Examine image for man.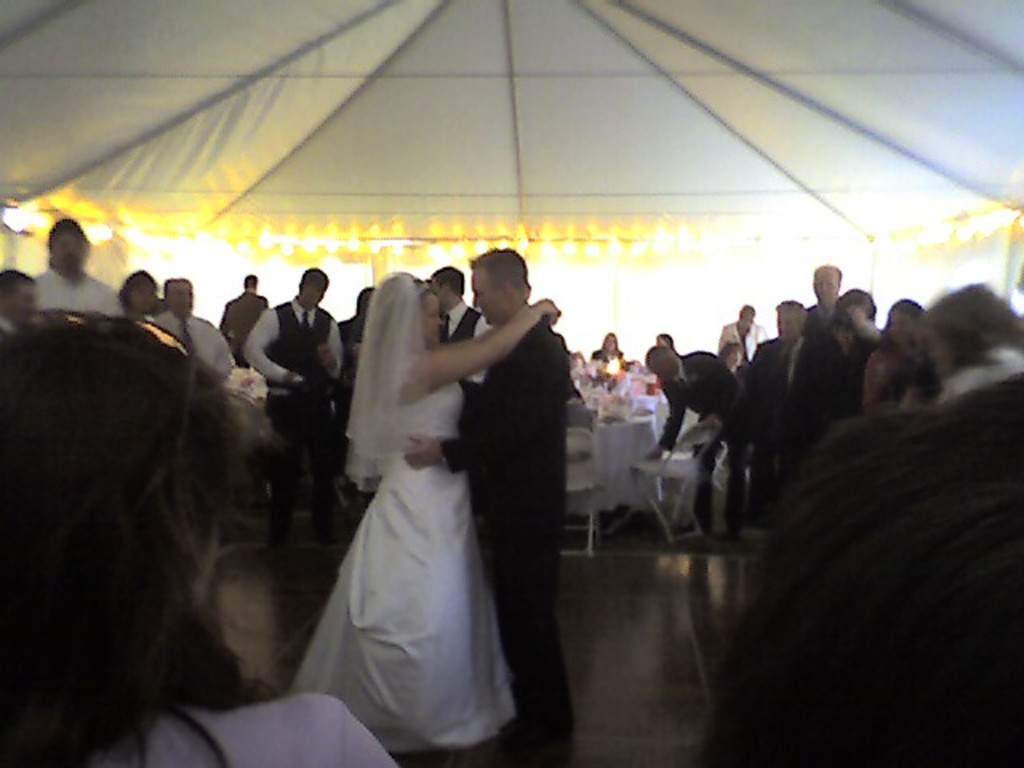
Examination result: (x1=24, y1=214, x2=126, y2=318).
